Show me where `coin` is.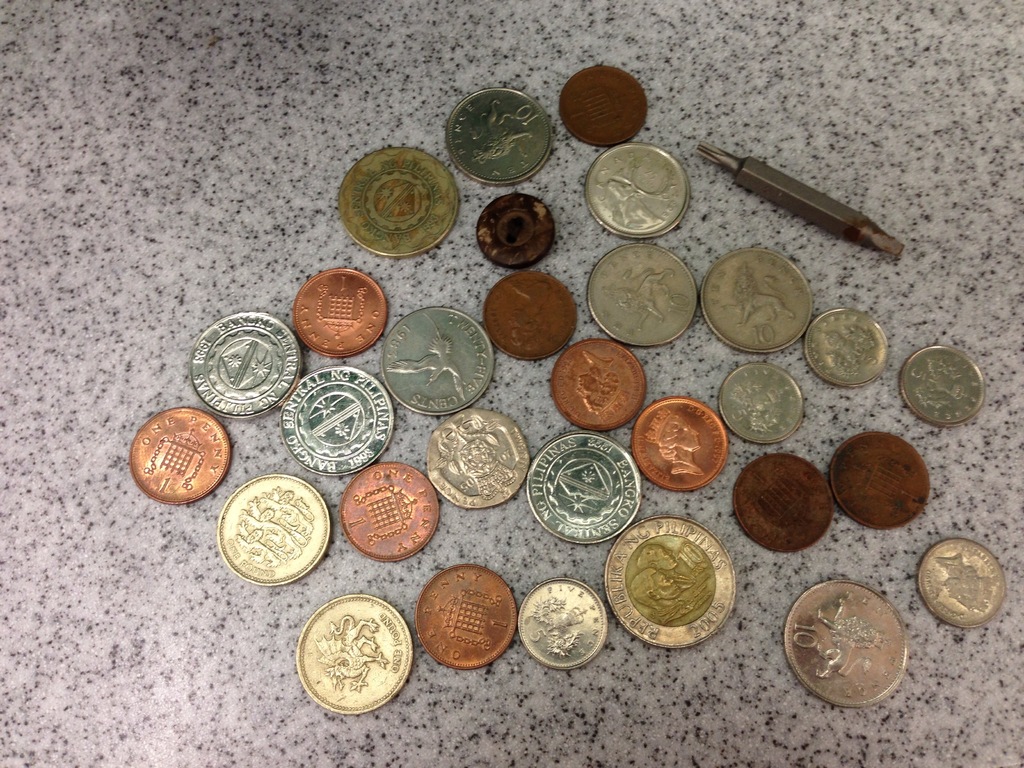
`coin` is at BBox(410, 559, 518, 672).
